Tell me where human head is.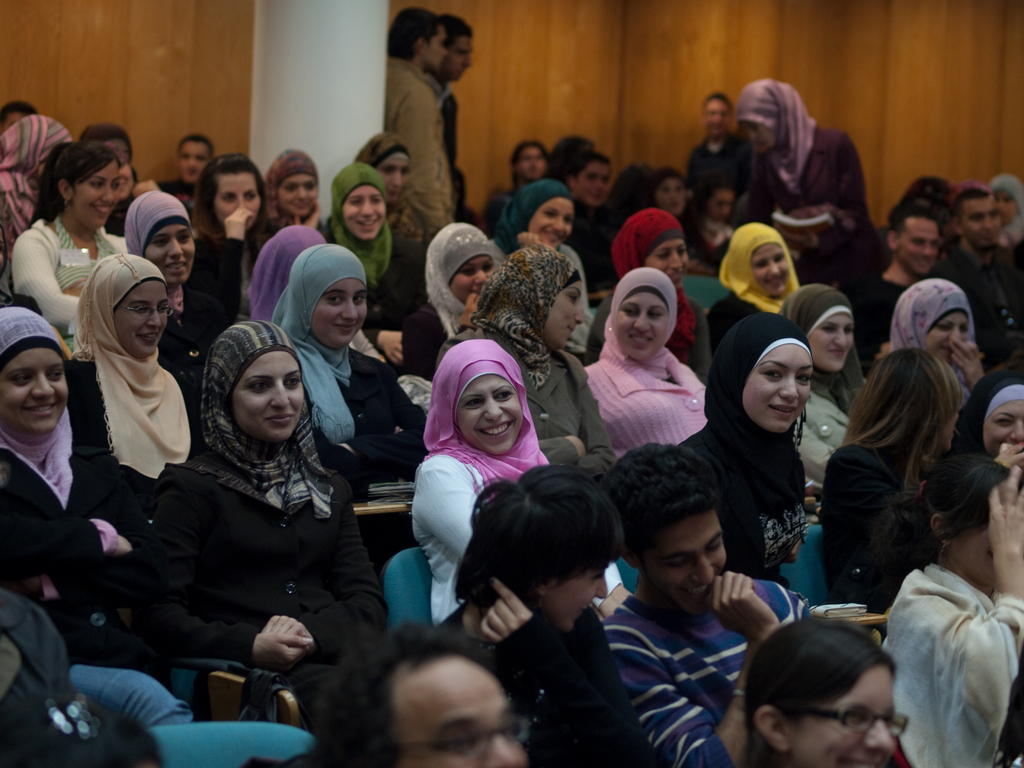
human head is at left=495, top=244, right=587, bottom=347.
